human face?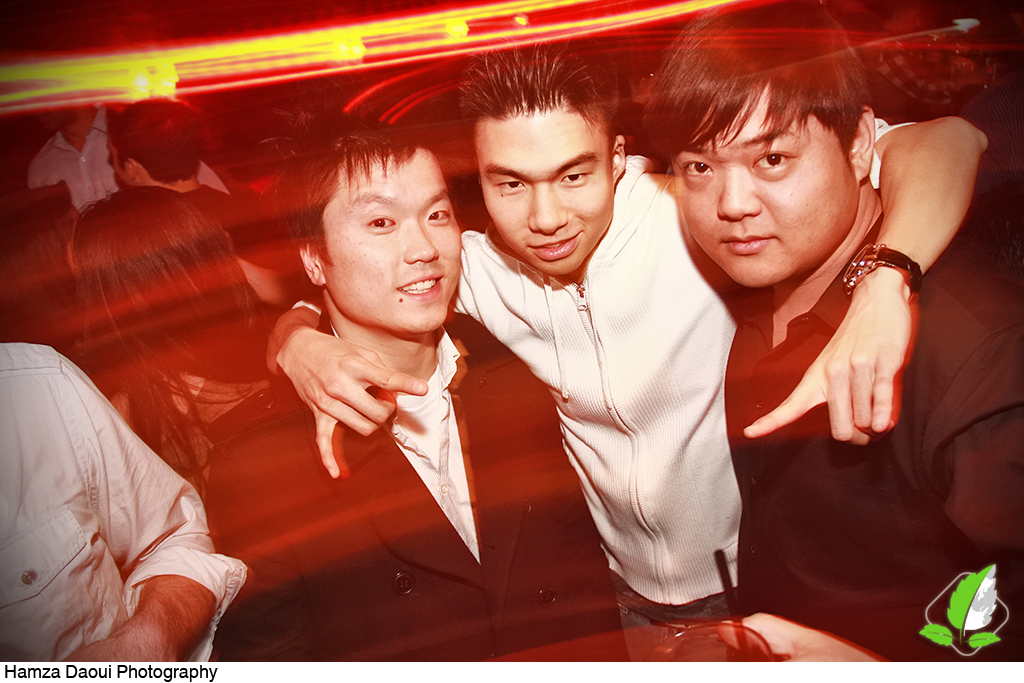
[674, 90, 855, 282]
